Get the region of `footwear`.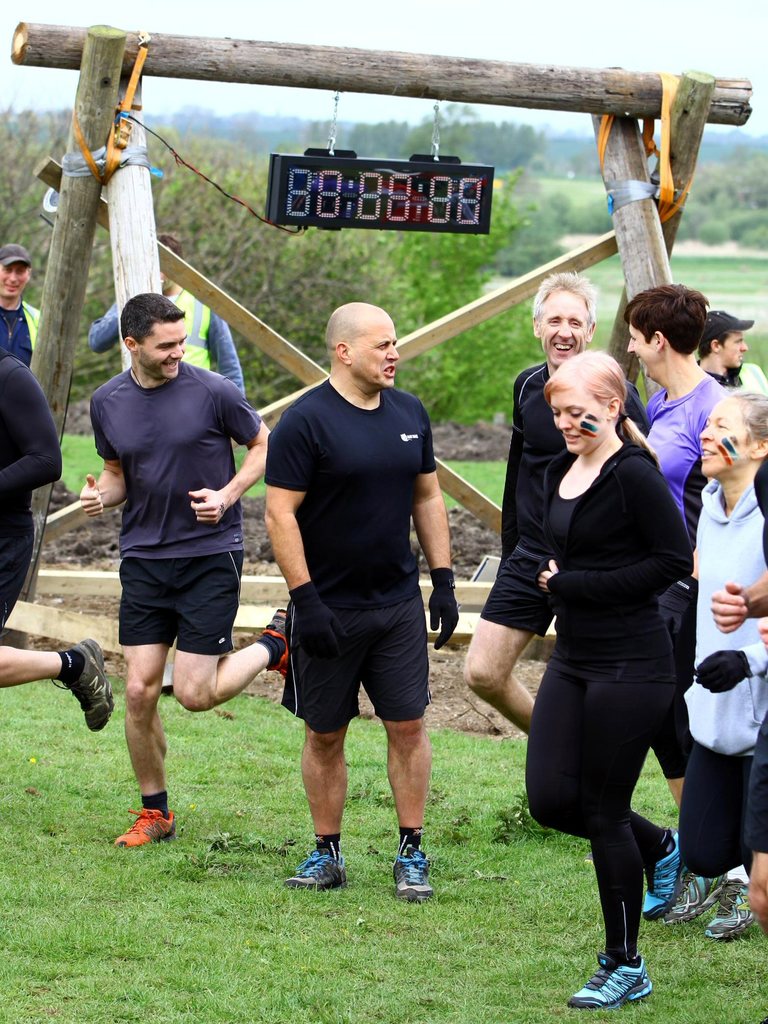
bbox(112, 801, 179, 844).
